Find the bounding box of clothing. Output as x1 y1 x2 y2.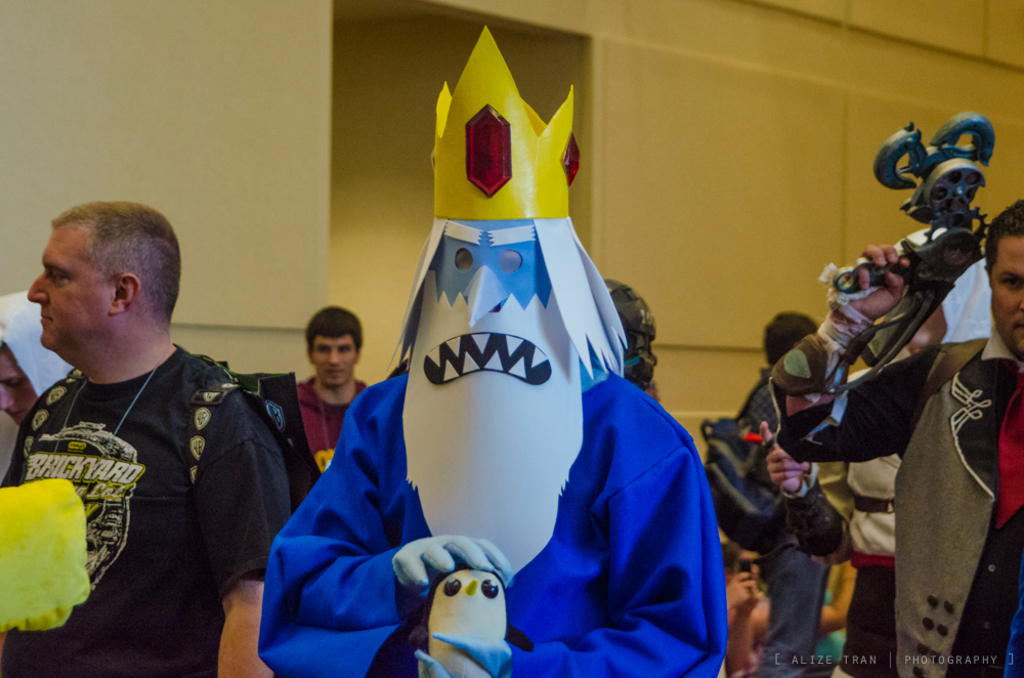
887 228 994 344.
